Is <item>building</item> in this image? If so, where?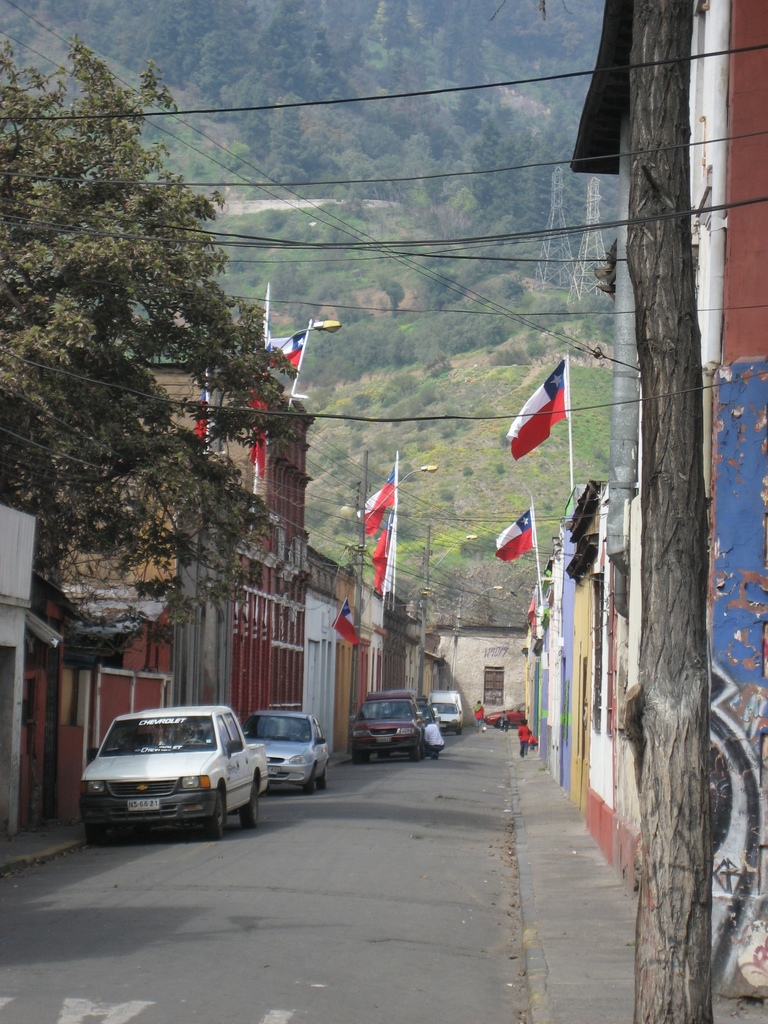
Yes, at (134, 367, 303, 741).
